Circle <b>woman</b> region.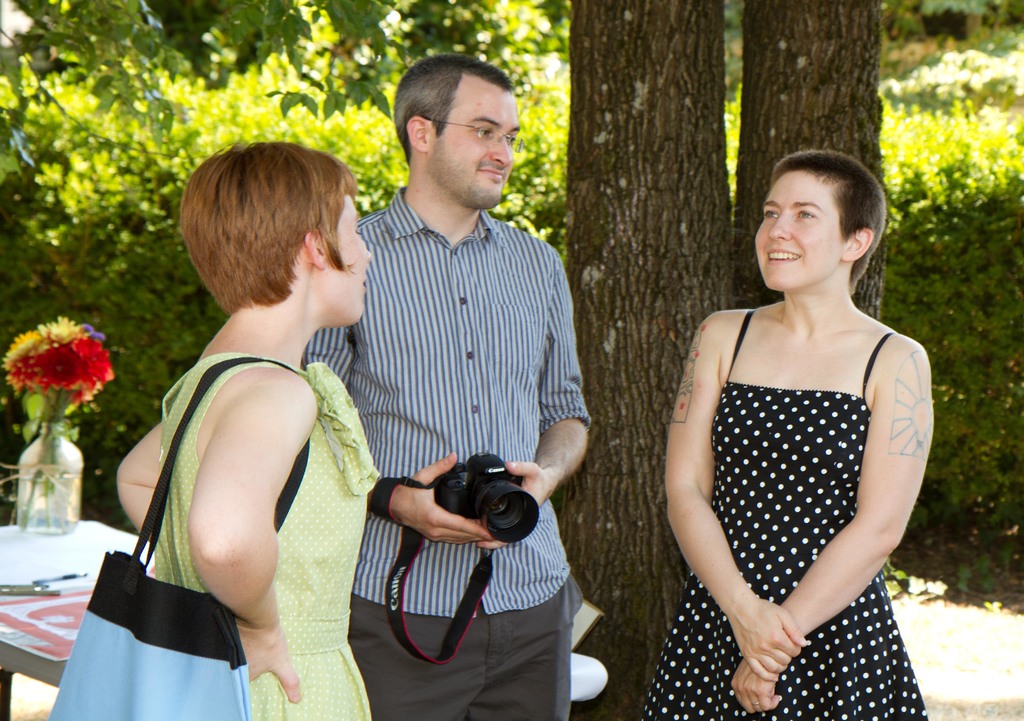
Region: 660,132,937,720.
